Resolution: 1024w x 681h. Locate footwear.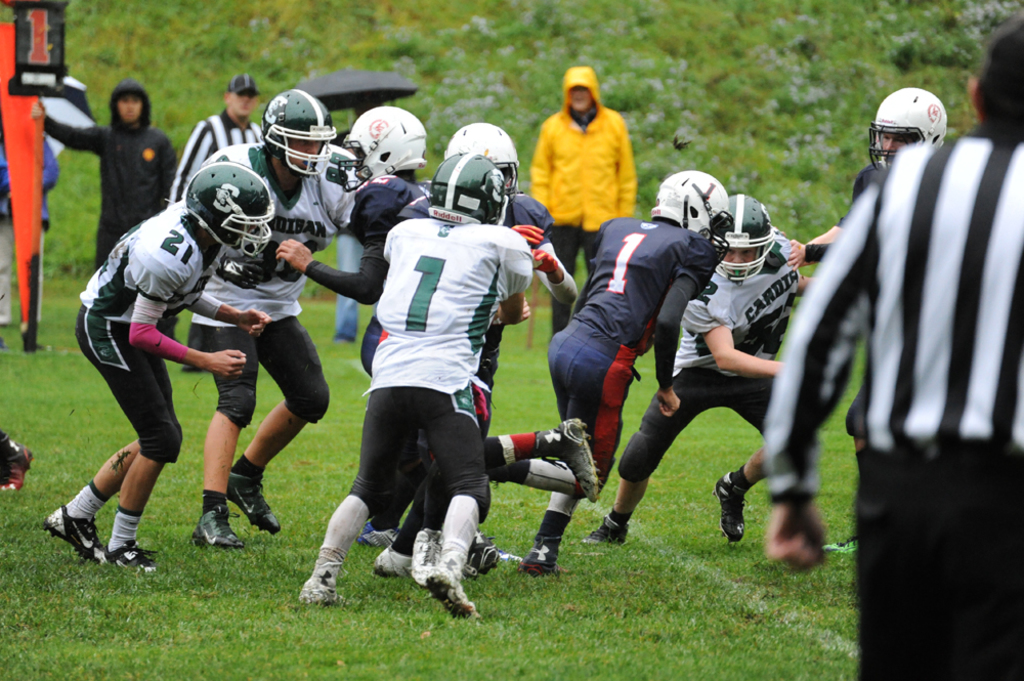
<box>182,365,202,373</box>.
